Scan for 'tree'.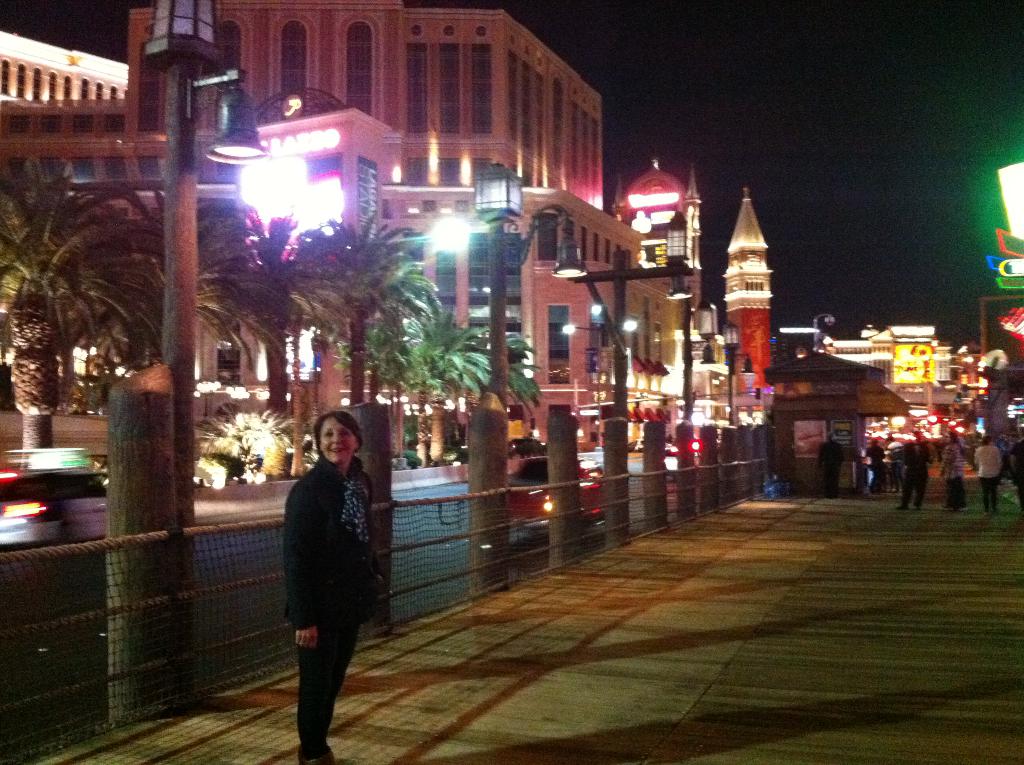
Scan result: locate(283, 214, 444, 406).
